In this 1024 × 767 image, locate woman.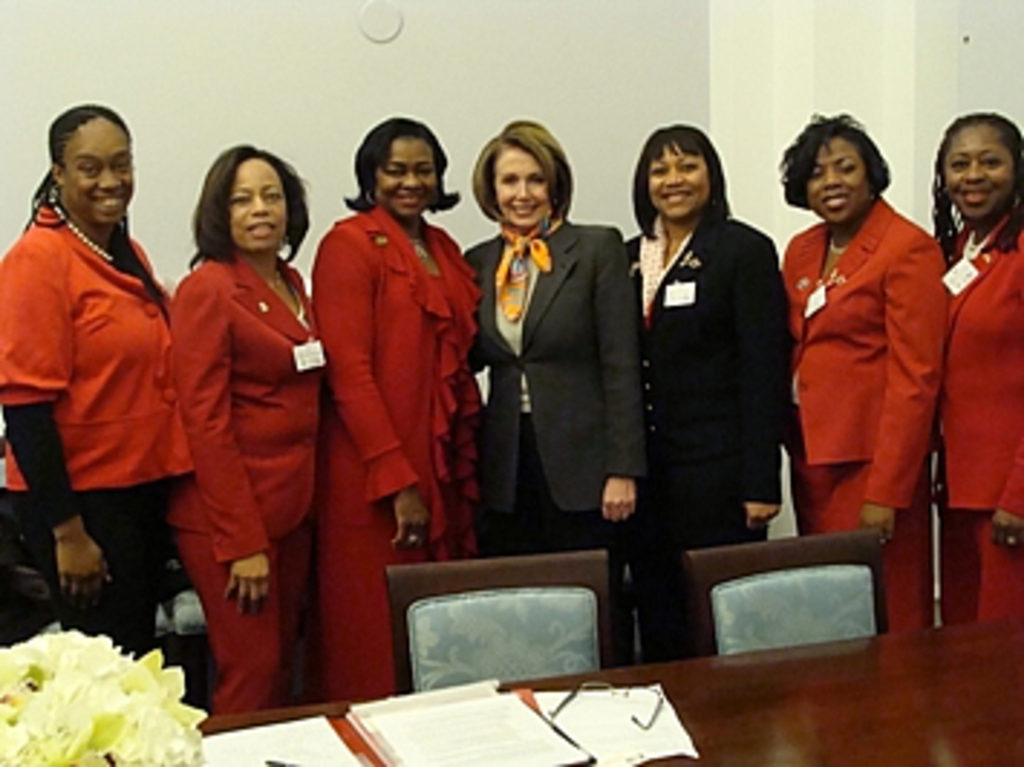
Bounding box: {"left": 935, "top": 112, "right": 1021, "bottom": 634}.
